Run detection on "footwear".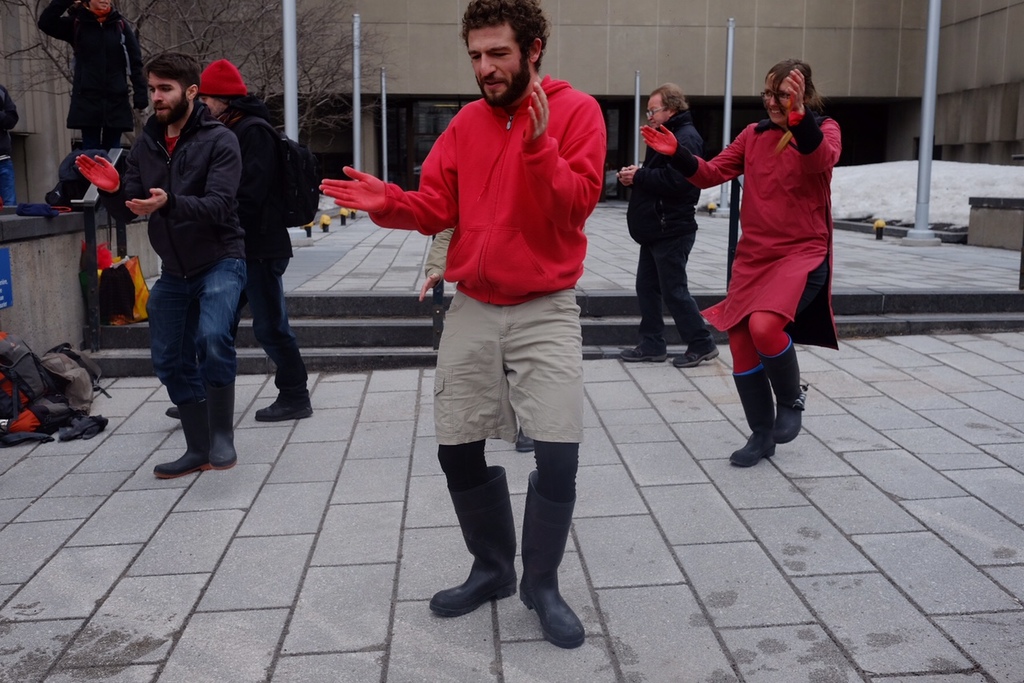
Result: bbox=(165, 405, 179, 423).
